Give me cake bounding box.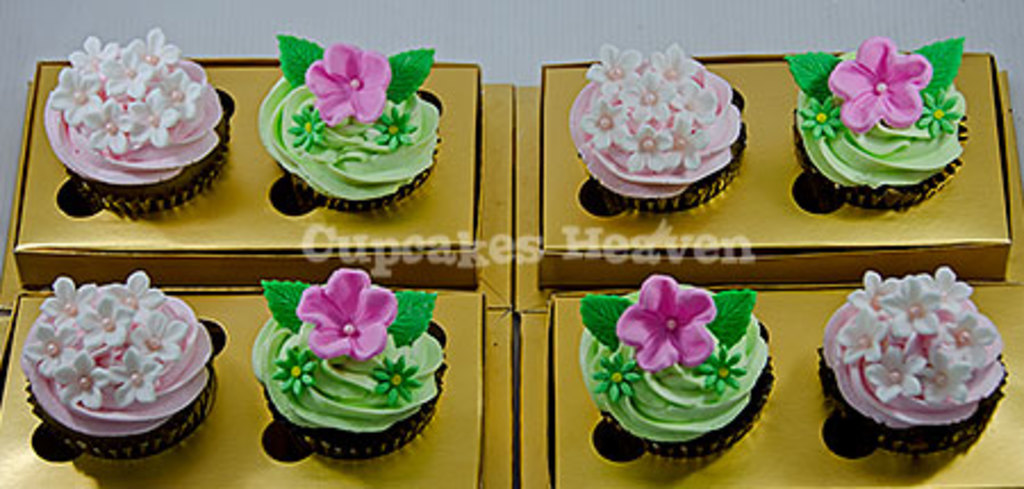
detection(7, 268, 216, 478).
